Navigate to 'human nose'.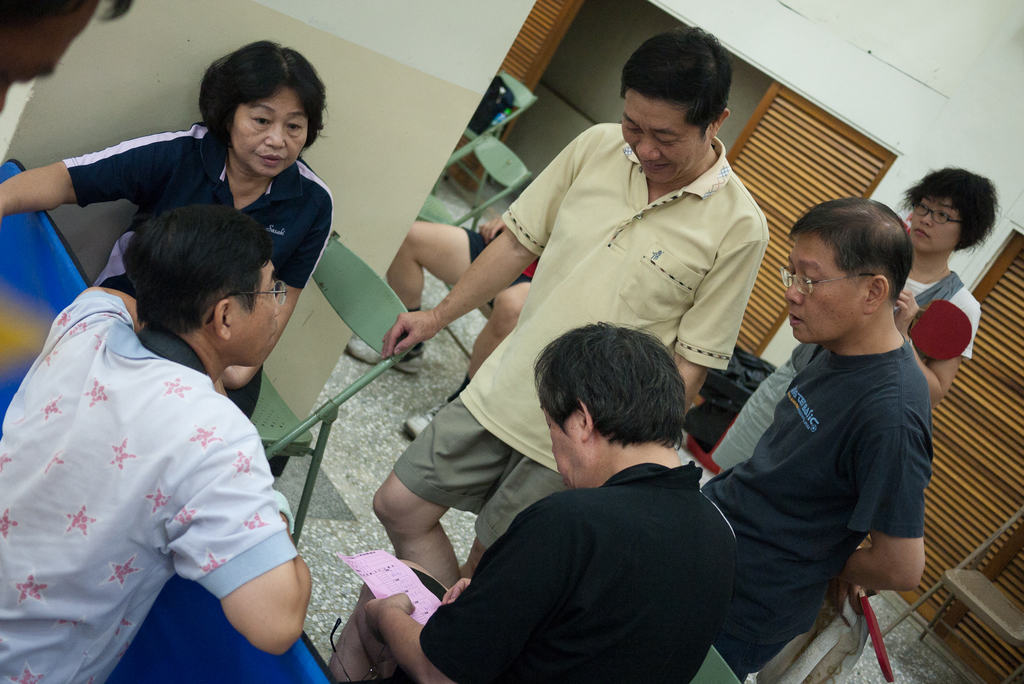
Navigation target: 266:123:287:148.
